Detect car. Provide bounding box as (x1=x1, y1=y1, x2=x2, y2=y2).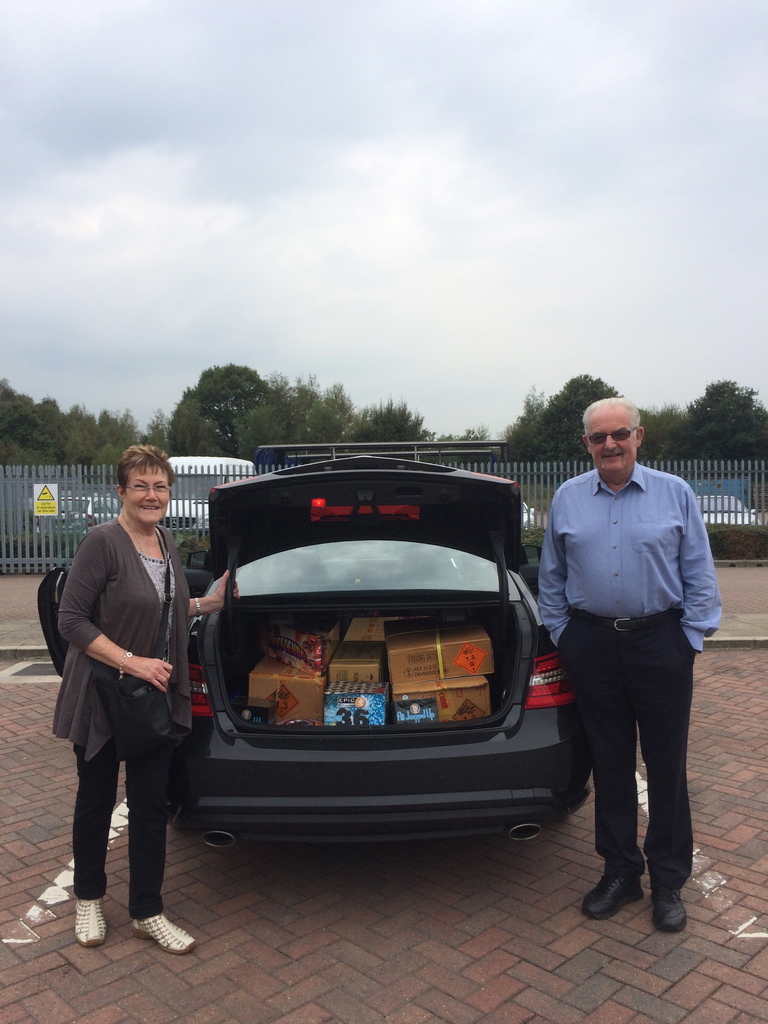
(x1=523, y1=503, x2=540, y2=535).
